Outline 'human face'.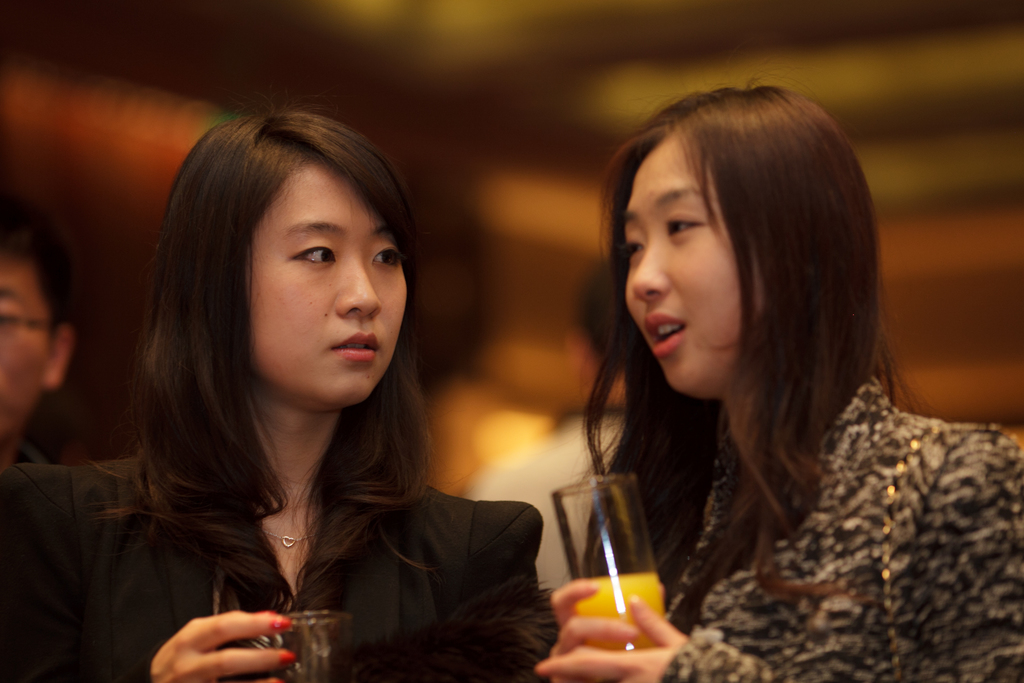
Outline: 624, 142, 769, 406.
